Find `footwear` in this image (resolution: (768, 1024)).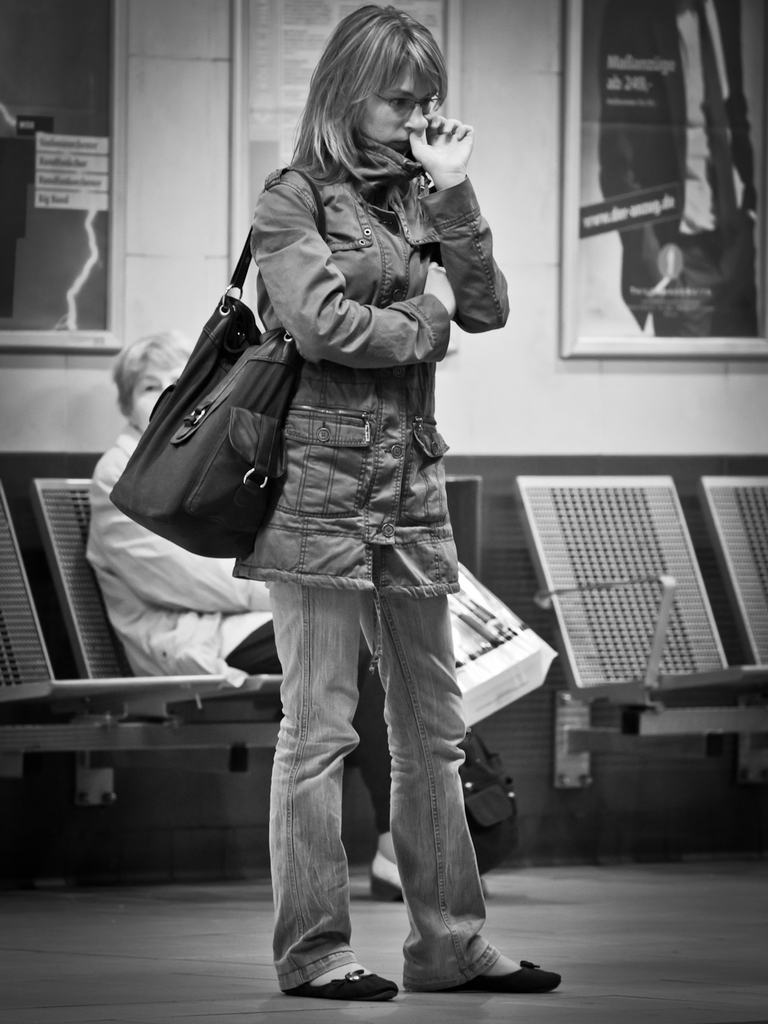
391 933 547 995.
